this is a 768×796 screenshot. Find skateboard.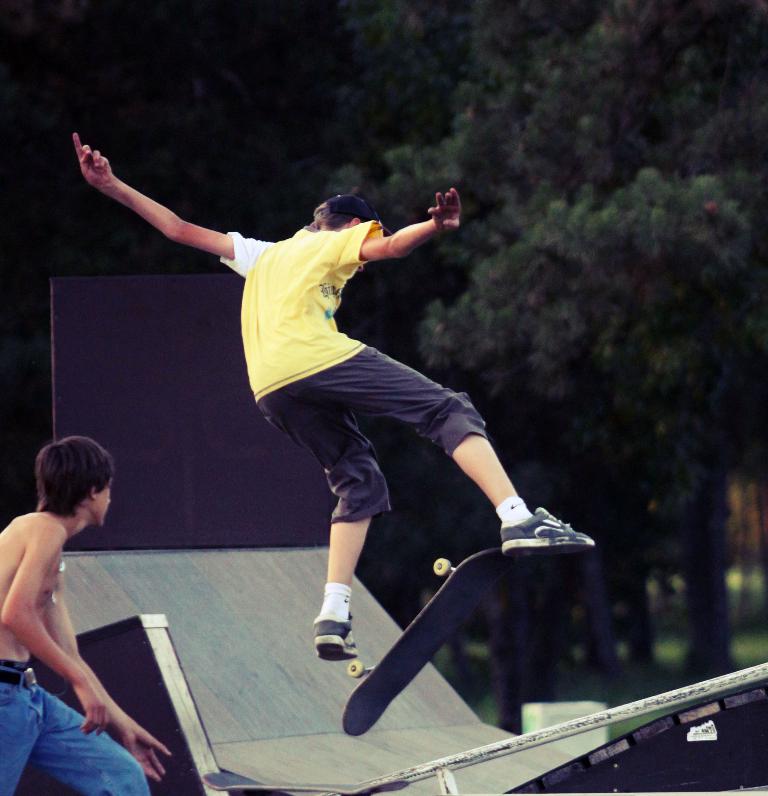
Bounding box: (left=341, top=548, right=513, bottom=741).
